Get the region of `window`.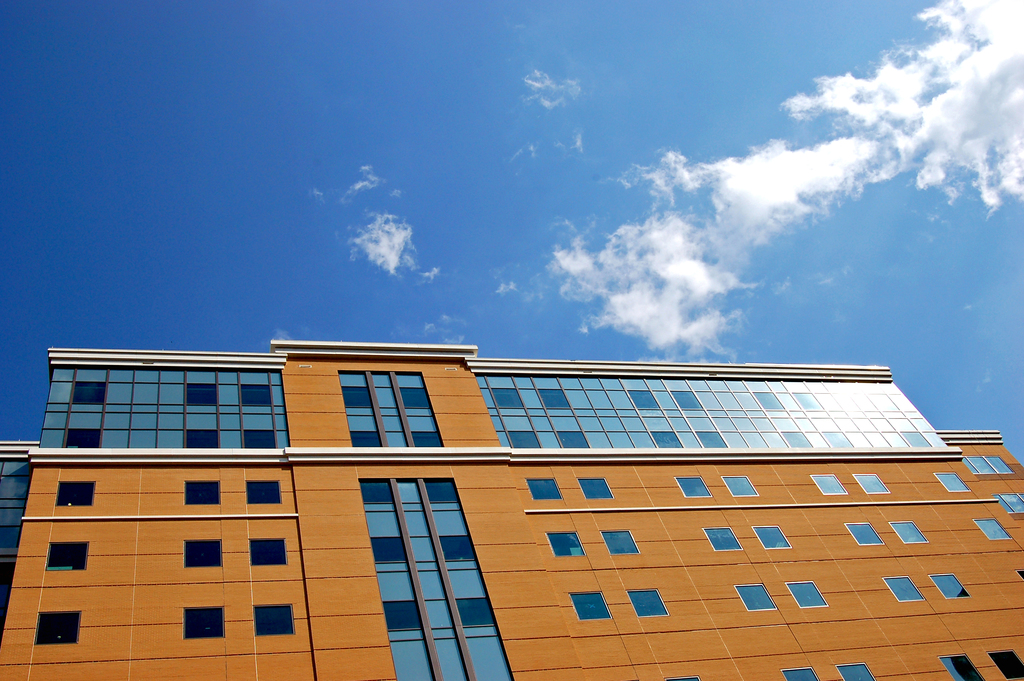
[left=739, top=582, right=772, bottom=611].
